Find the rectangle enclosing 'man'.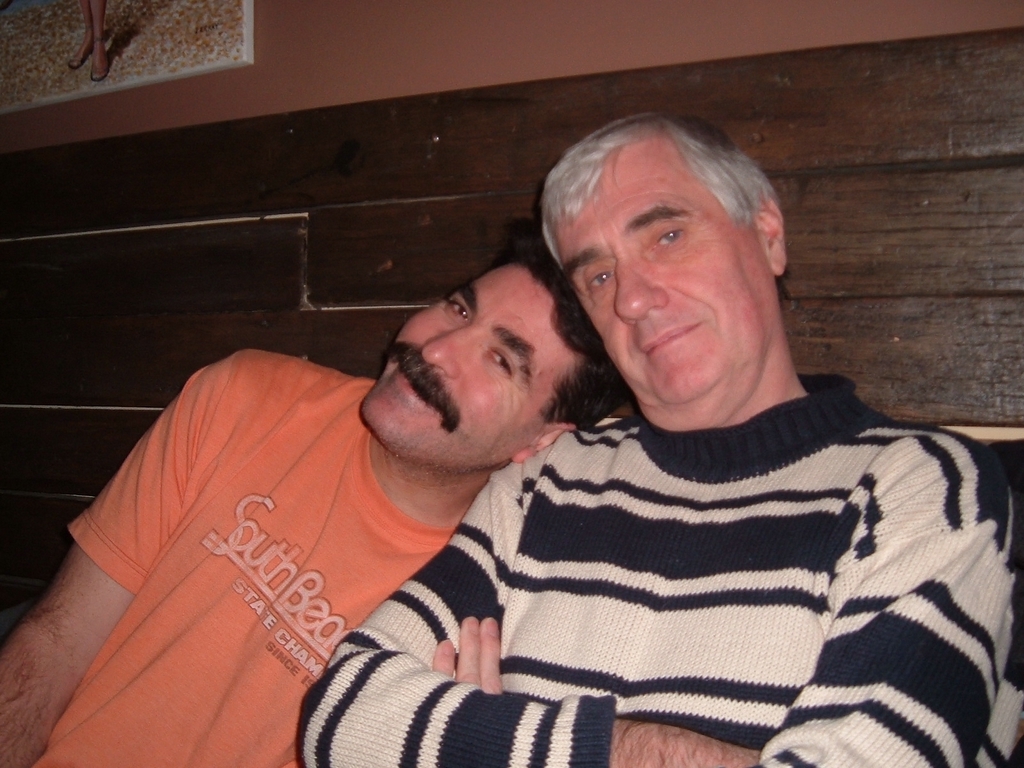
<region>309, 116, 1023, 761</region>.
